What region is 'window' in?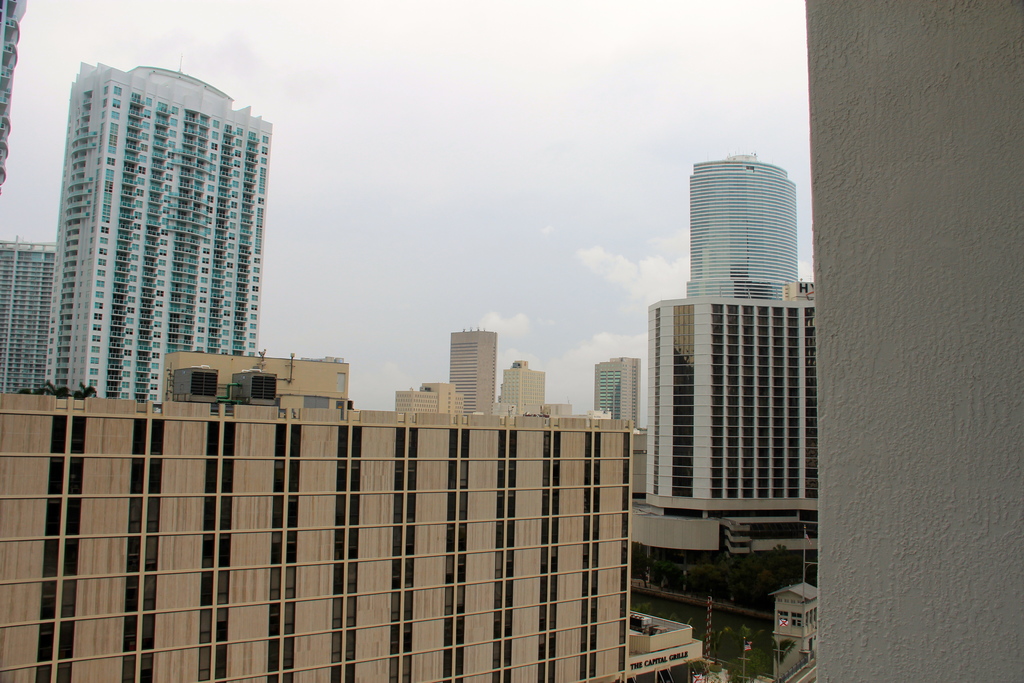
<region>169, 163, 175, 170</region>.
